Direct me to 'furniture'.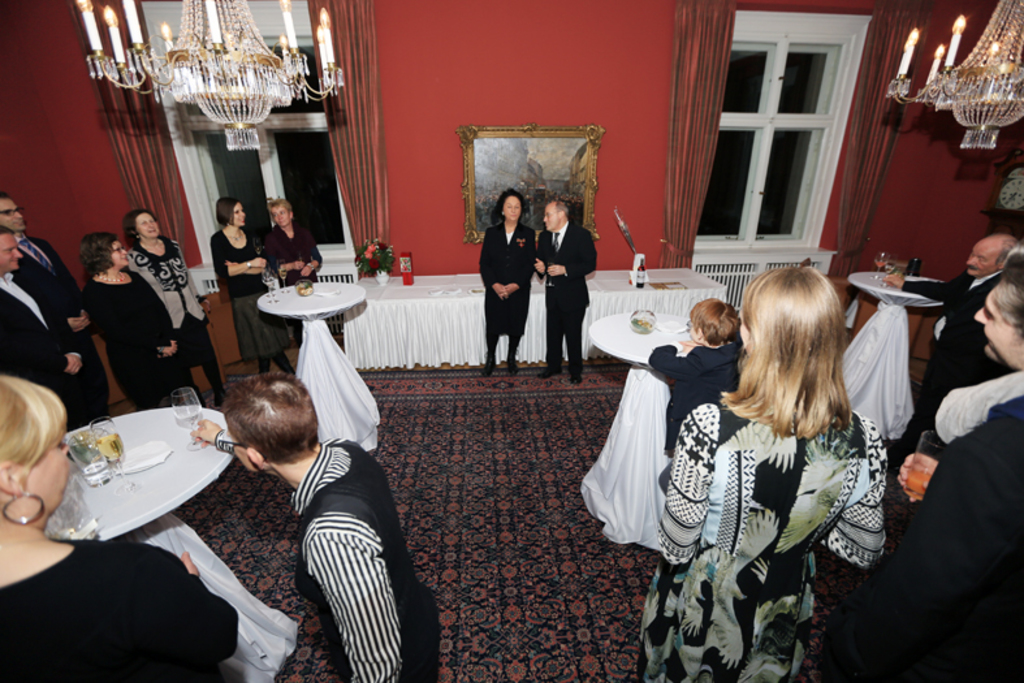
Direction: [left=250, top=278, right=371, bottom=454].
